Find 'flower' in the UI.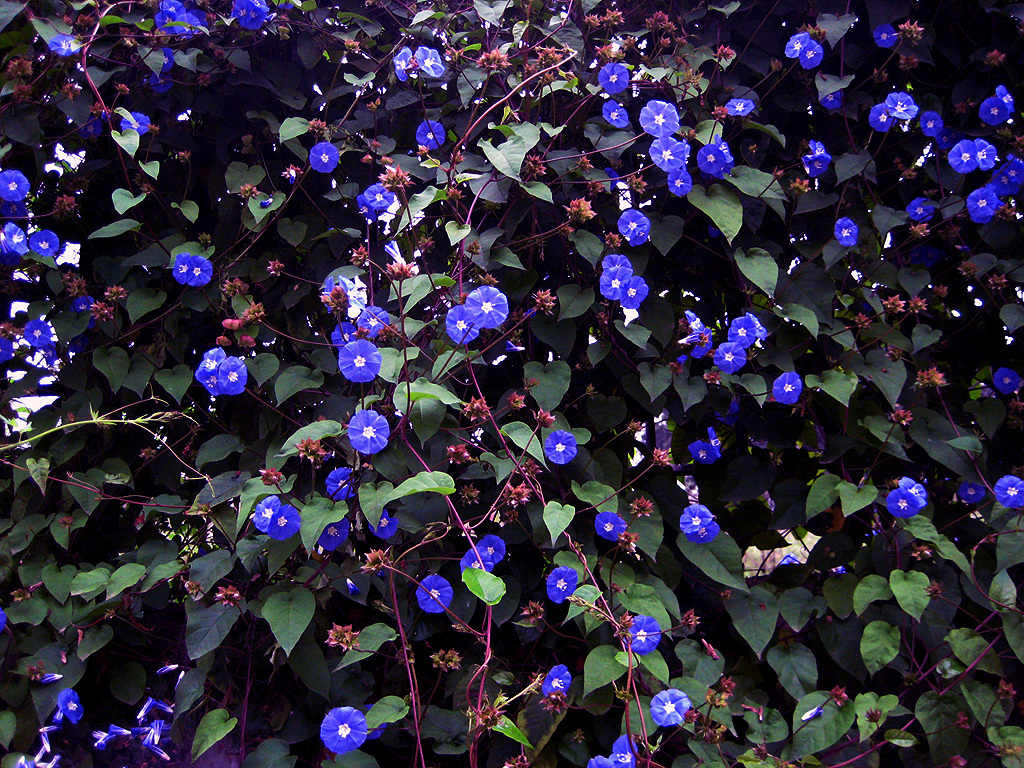
UI element at <box>546,663,571,696</box>.
